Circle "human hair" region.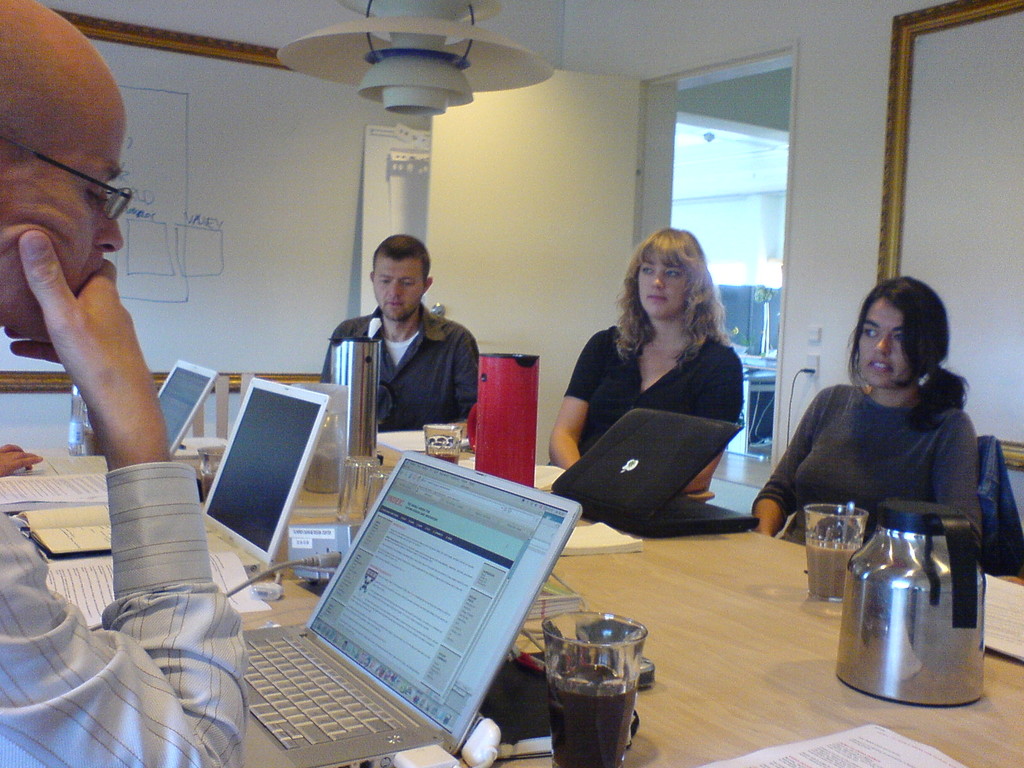
Region: {"left": 844, "top": 273, "right": 971, "bottom": 436}.
